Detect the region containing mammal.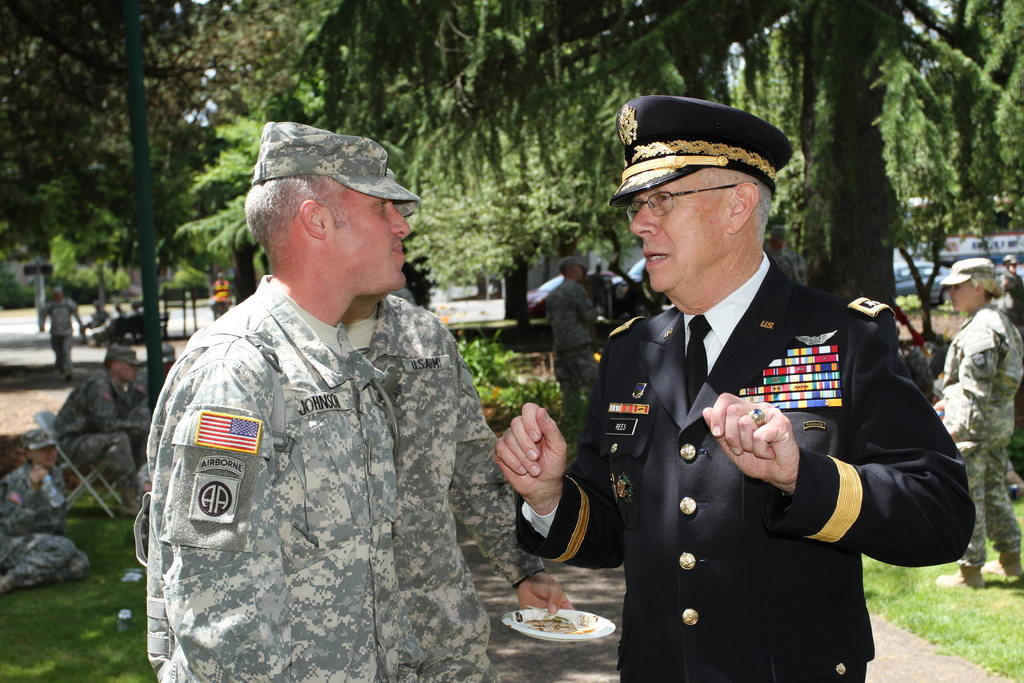
BBox(0, 425, 98, 597).
